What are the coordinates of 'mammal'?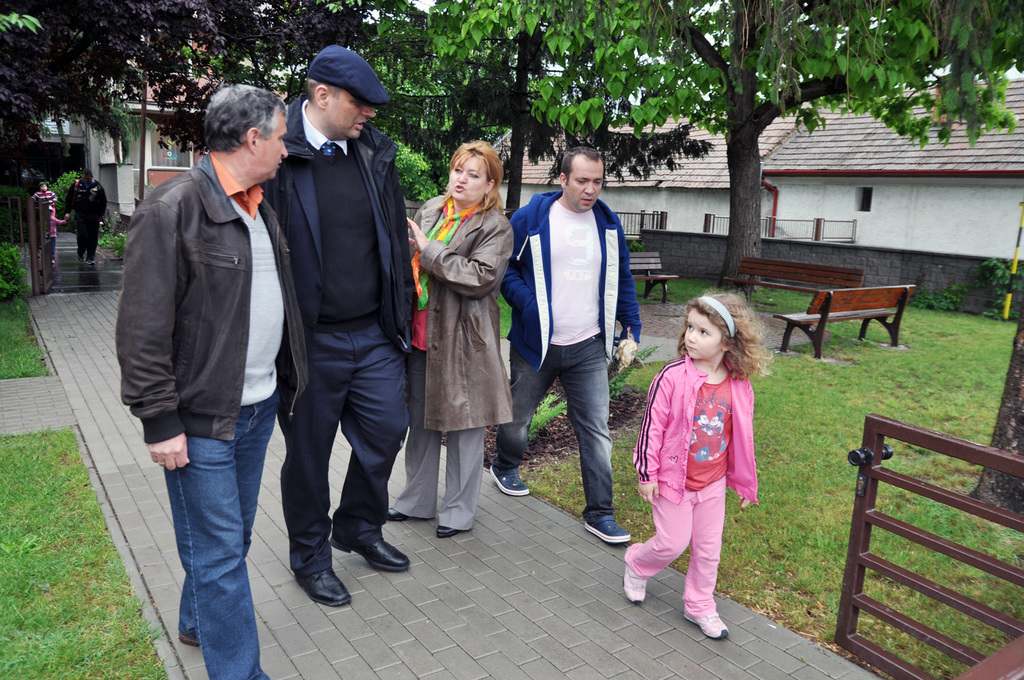
<region>261, 51, 406, 607</region>.
